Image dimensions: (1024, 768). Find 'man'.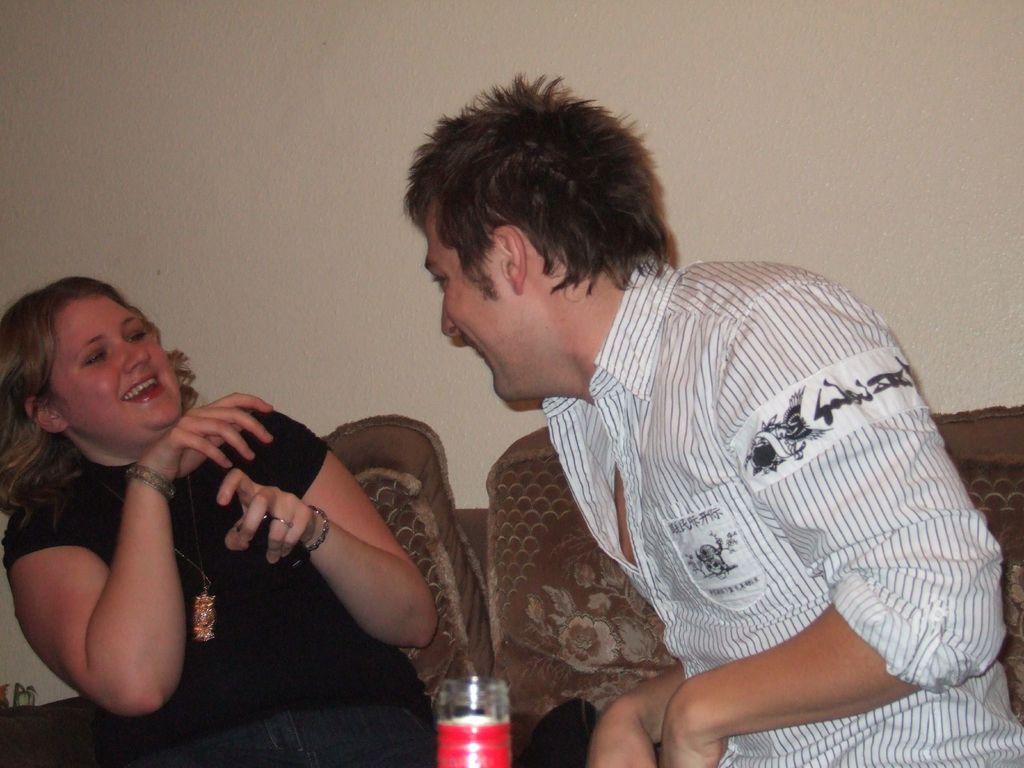
[left=395, top=74, right=1009, bottom=767].
